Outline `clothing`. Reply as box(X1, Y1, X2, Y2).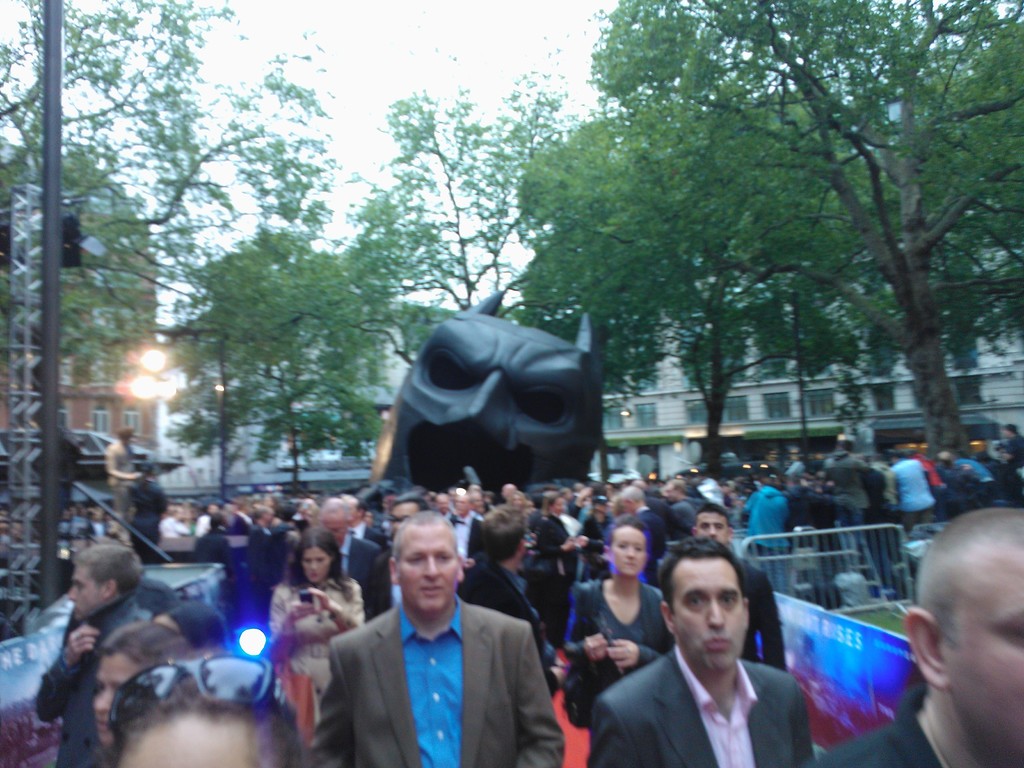
box(801, 689, 945, 767).
